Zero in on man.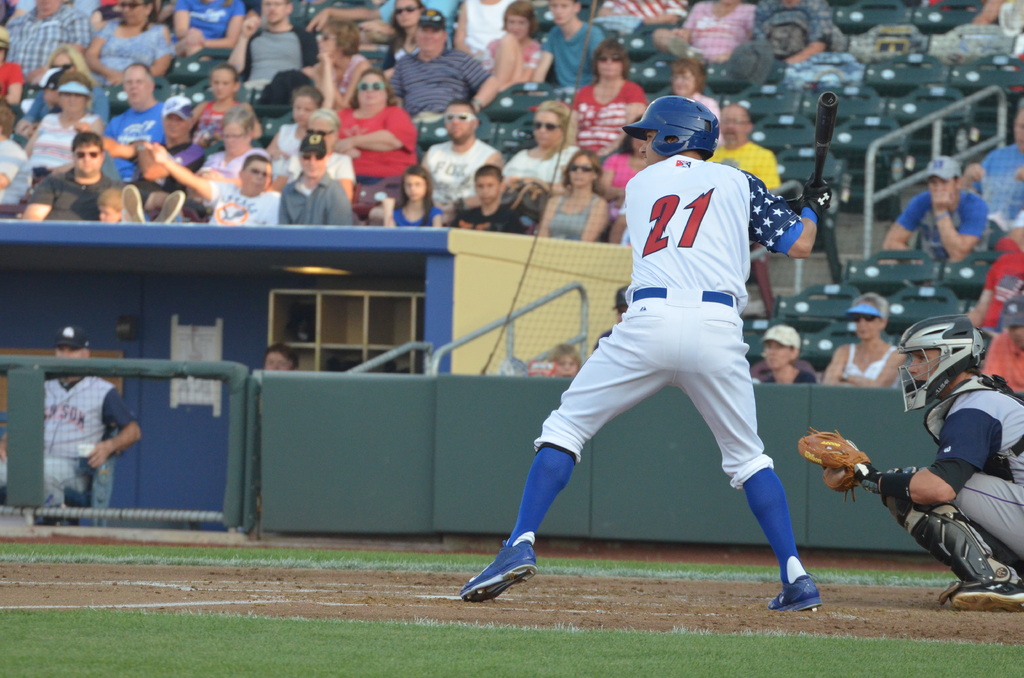
Zeroed in: [left=28, top=143, right=131, bottom=209].
